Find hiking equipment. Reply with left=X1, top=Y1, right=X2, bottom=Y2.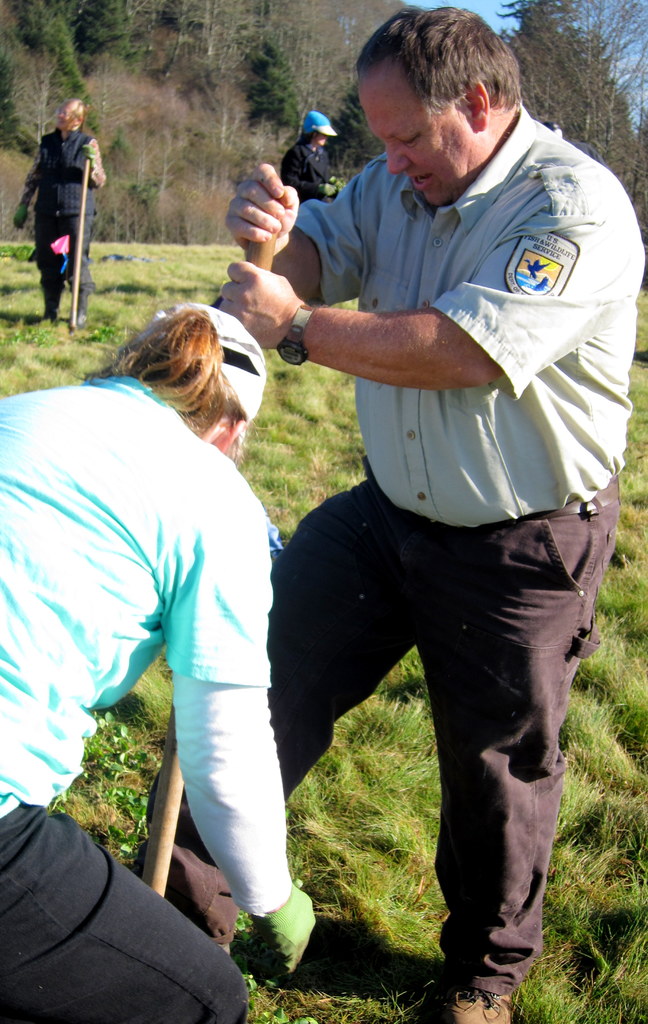
left=74, top=147, right=90, bottom=330.
